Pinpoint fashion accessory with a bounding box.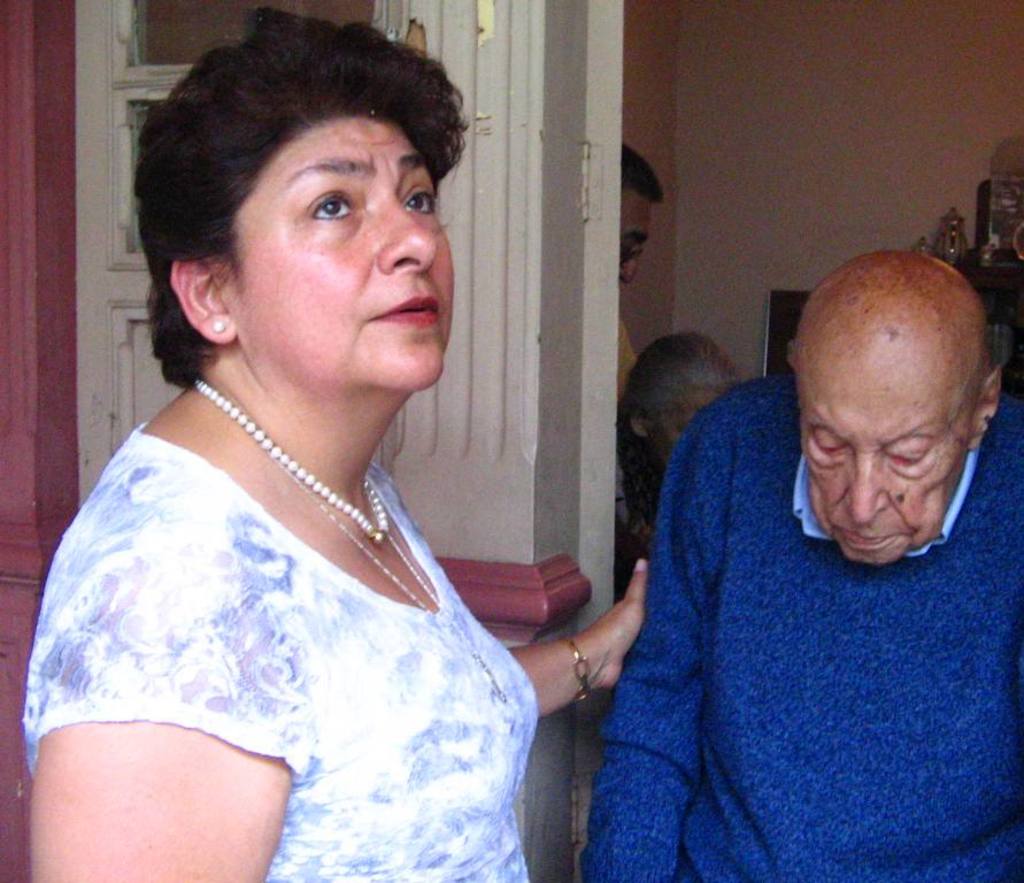
(left=209, top=316, right=225, bottom=340).
